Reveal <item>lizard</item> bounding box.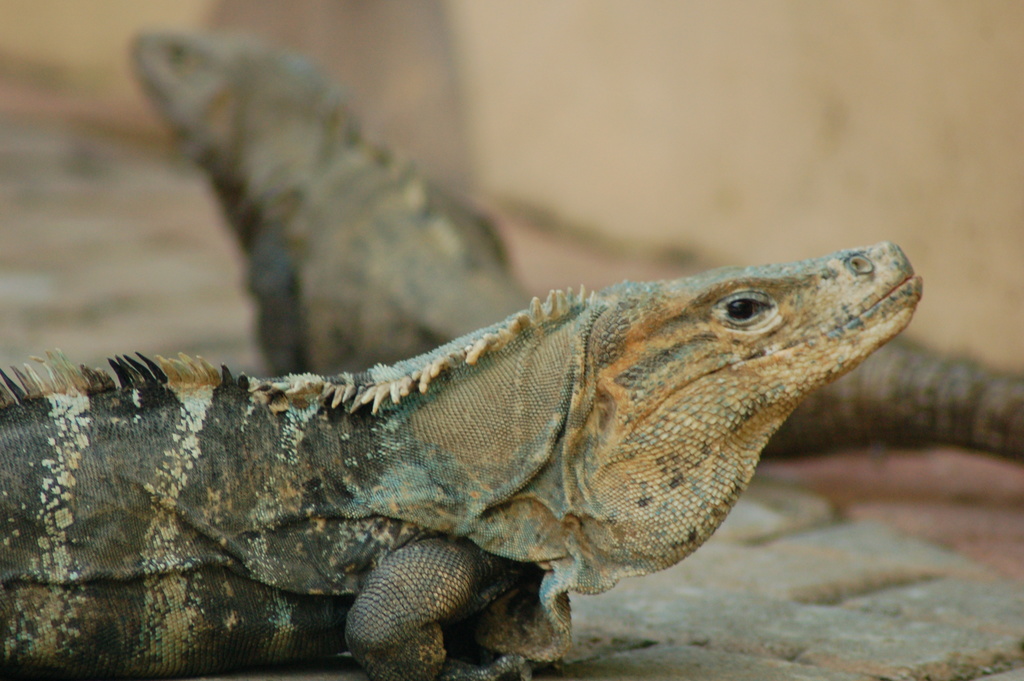
Revealed: left=133, top=22, right=1023, bottom=421.
